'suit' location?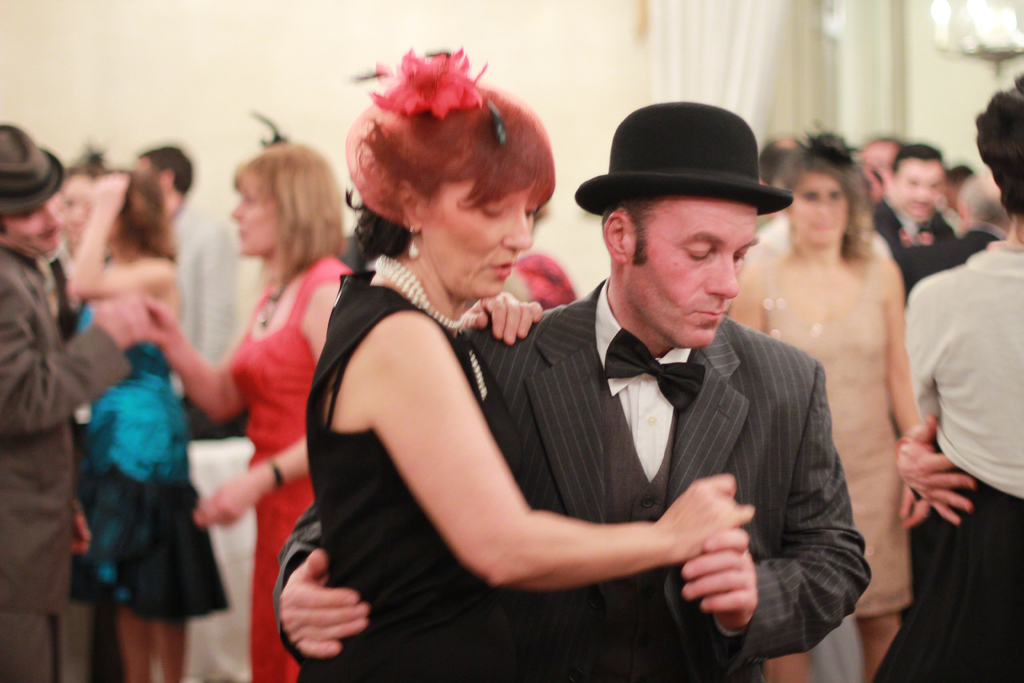
detection(273, 285, 872, 682)
